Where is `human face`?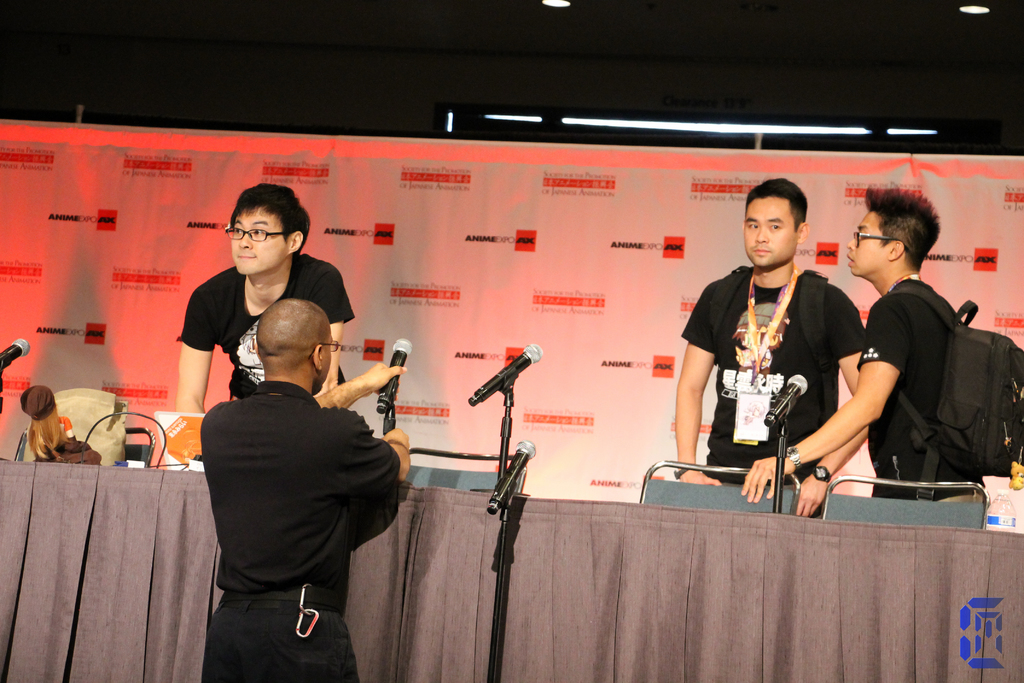
box(226, 213, 285, 278).
